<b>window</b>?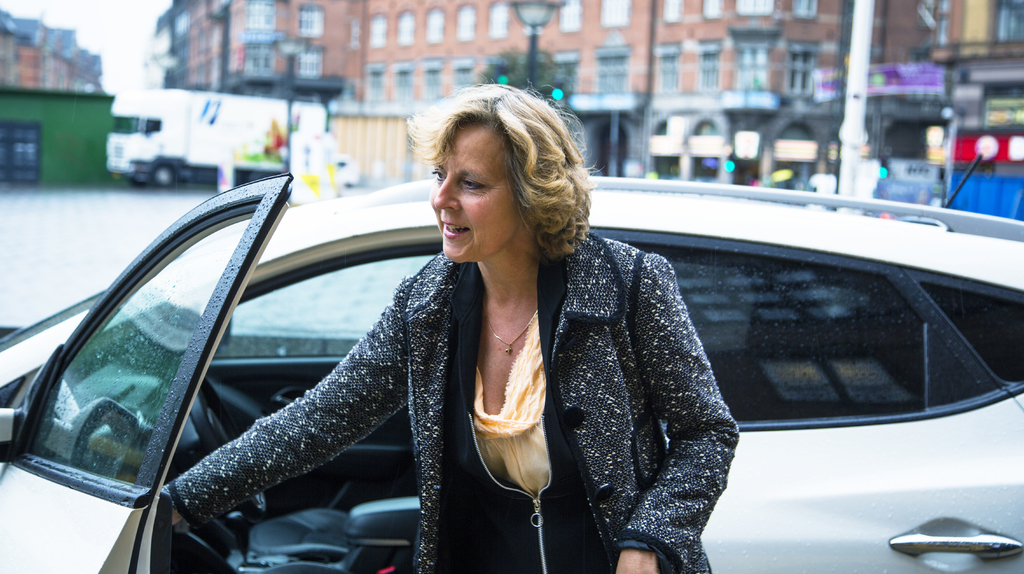
locate(292, 45, 321, 80)
